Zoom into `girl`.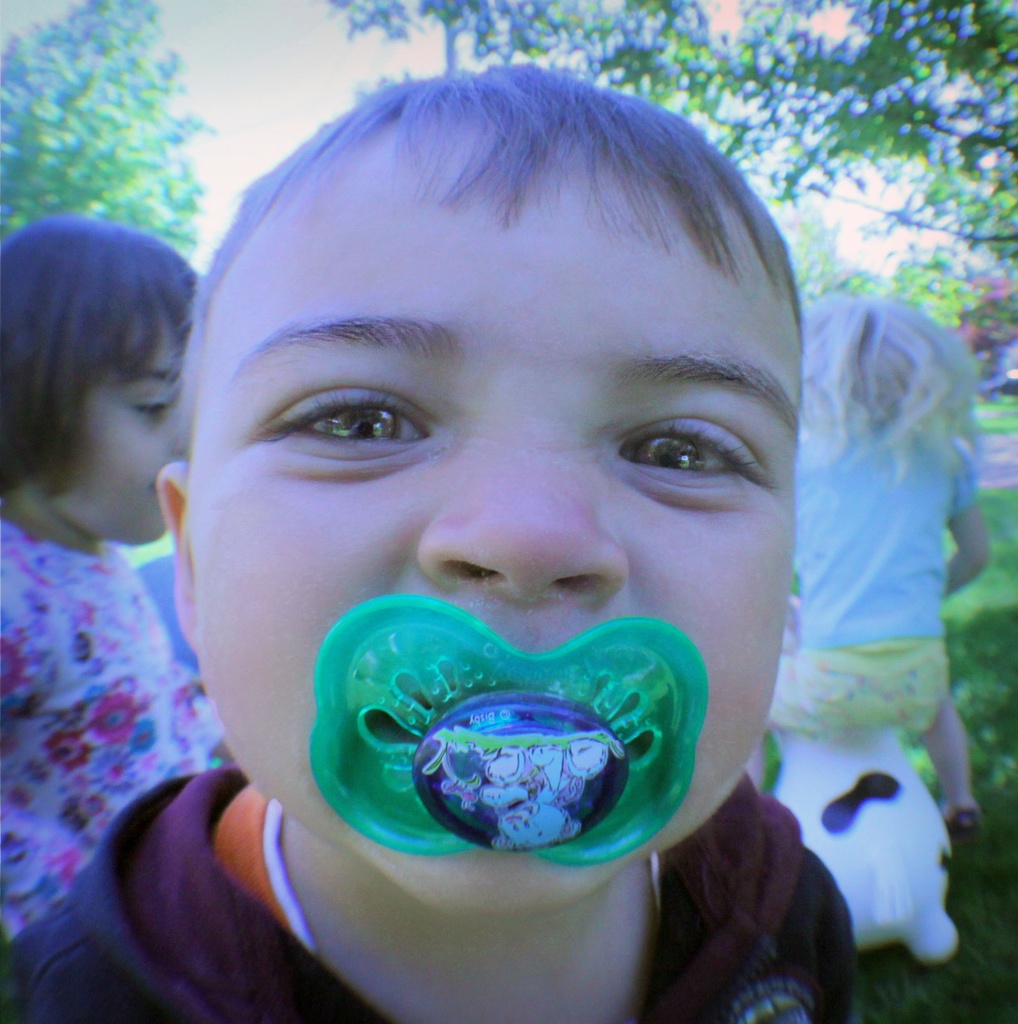
Zoom target: (left=765, top=287, right=992, bottom=836).
